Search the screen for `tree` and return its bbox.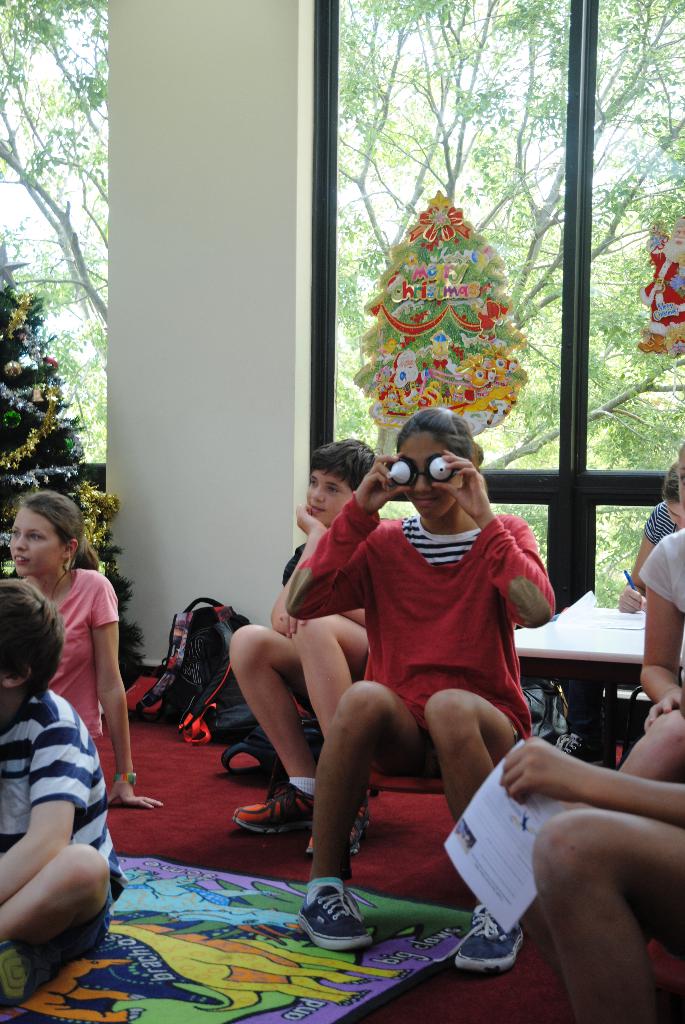
Found: Rect(3, 3, 682, 605).
